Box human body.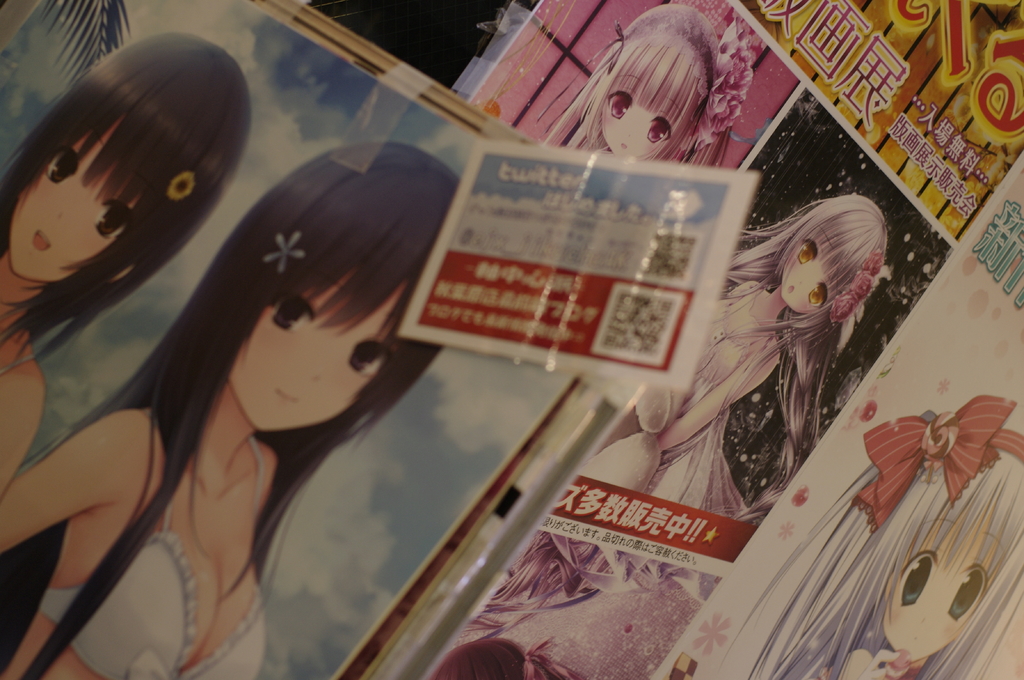
x1=724, y1=403, x2=1023, y2=679.
